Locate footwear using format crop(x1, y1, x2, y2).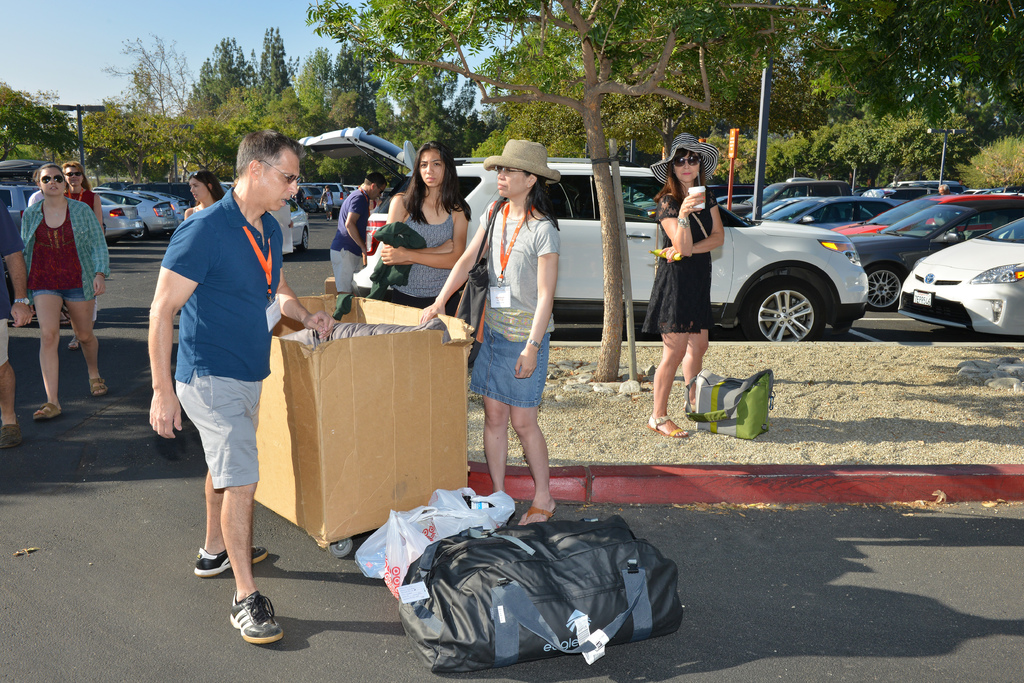
crop(525, 507, 559, 526).
